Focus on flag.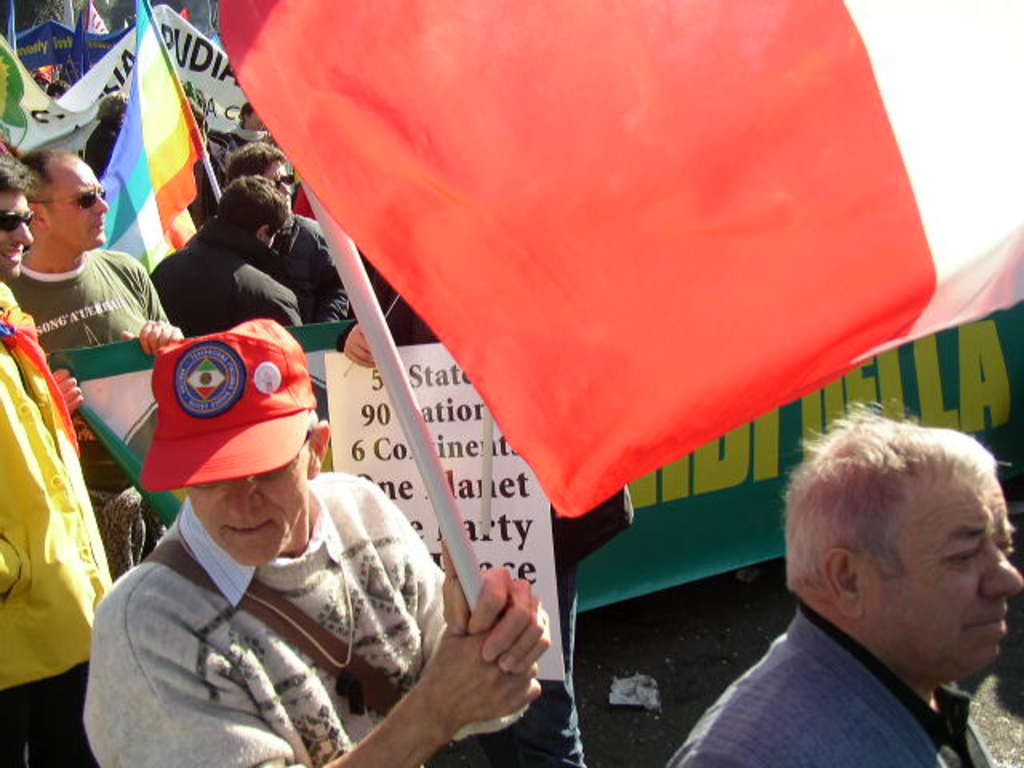
Focused at 58, 5, 98, 114.
